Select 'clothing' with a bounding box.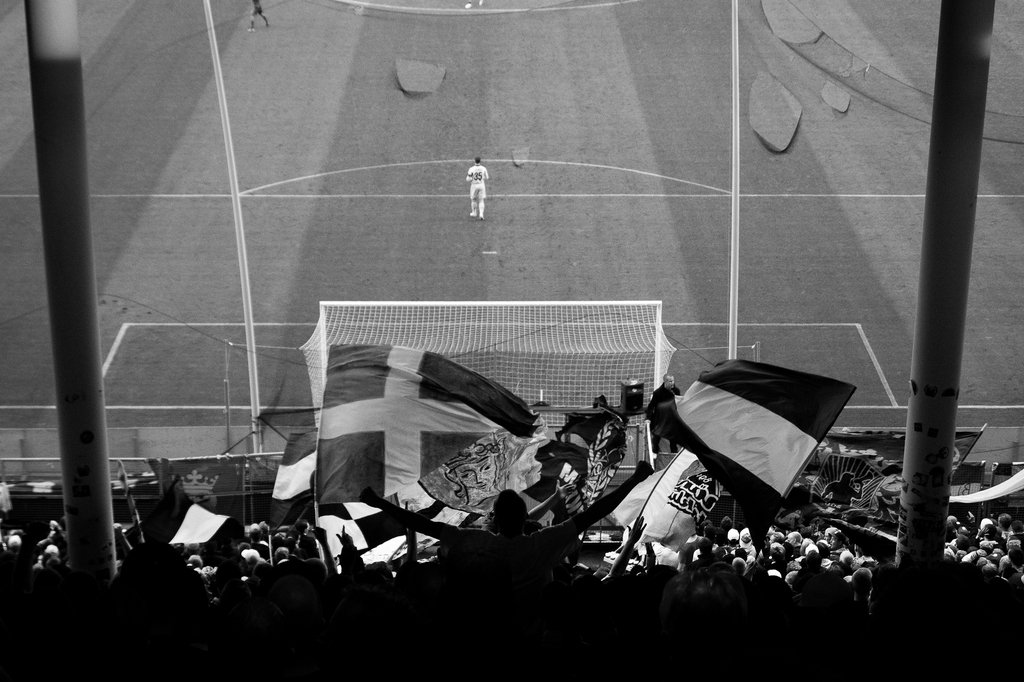
bbox=(621, 457, 746, 566).
